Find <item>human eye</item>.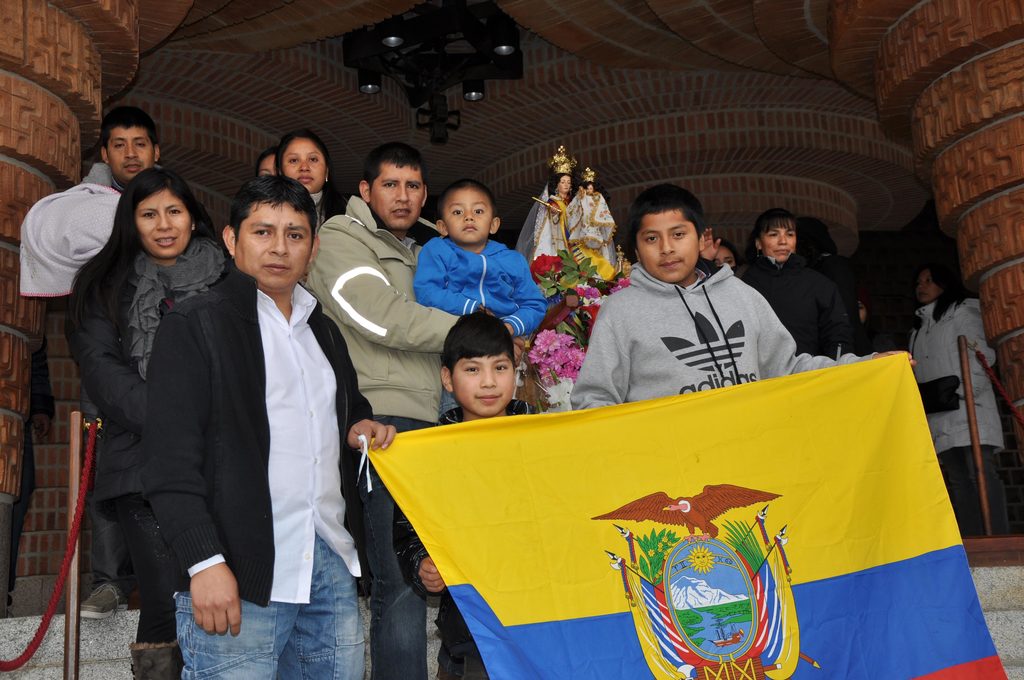
858 305 865 311.
